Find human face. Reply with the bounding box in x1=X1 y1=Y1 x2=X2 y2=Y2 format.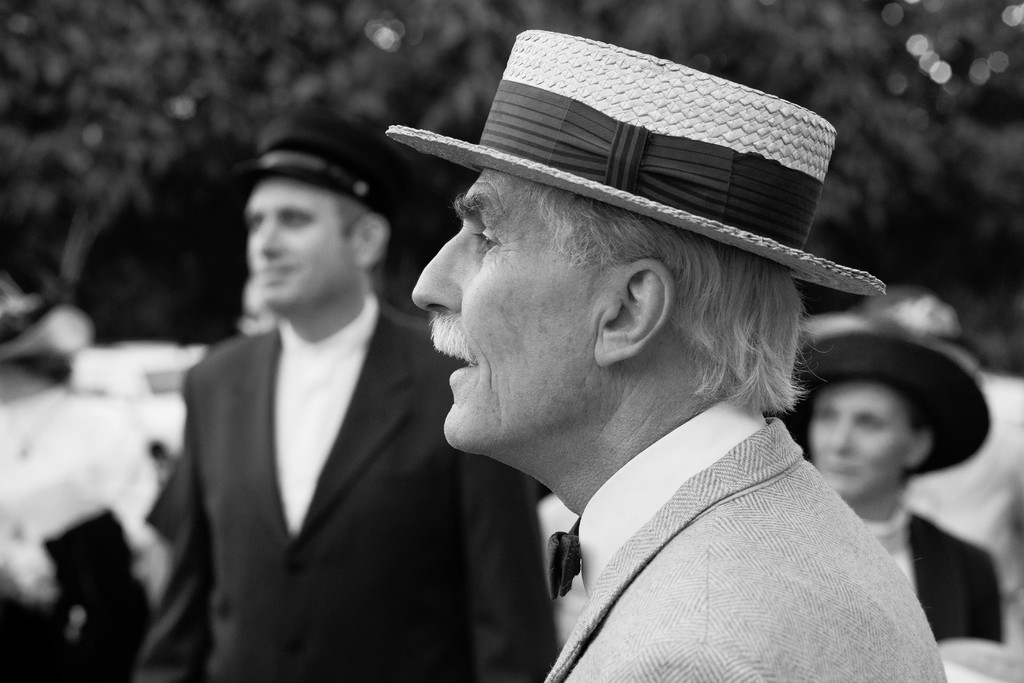
x1=246 y1=178 x2=360 y2=309.
